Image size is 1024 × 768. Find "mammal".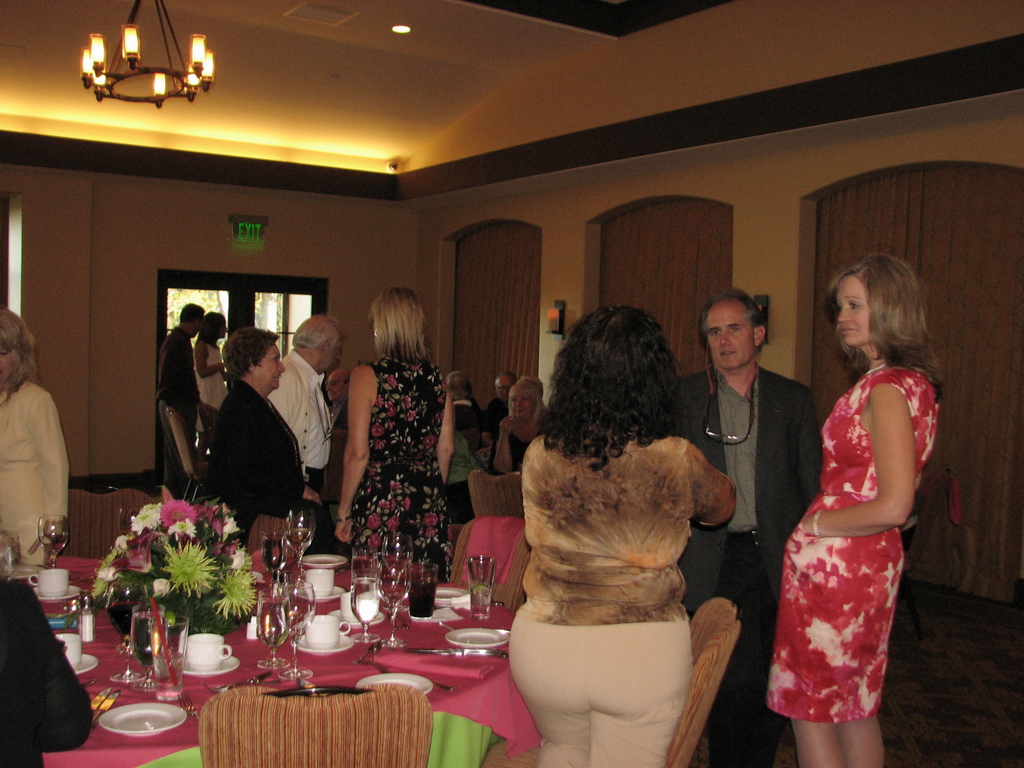
Rect(271, 317, 346, 547).
